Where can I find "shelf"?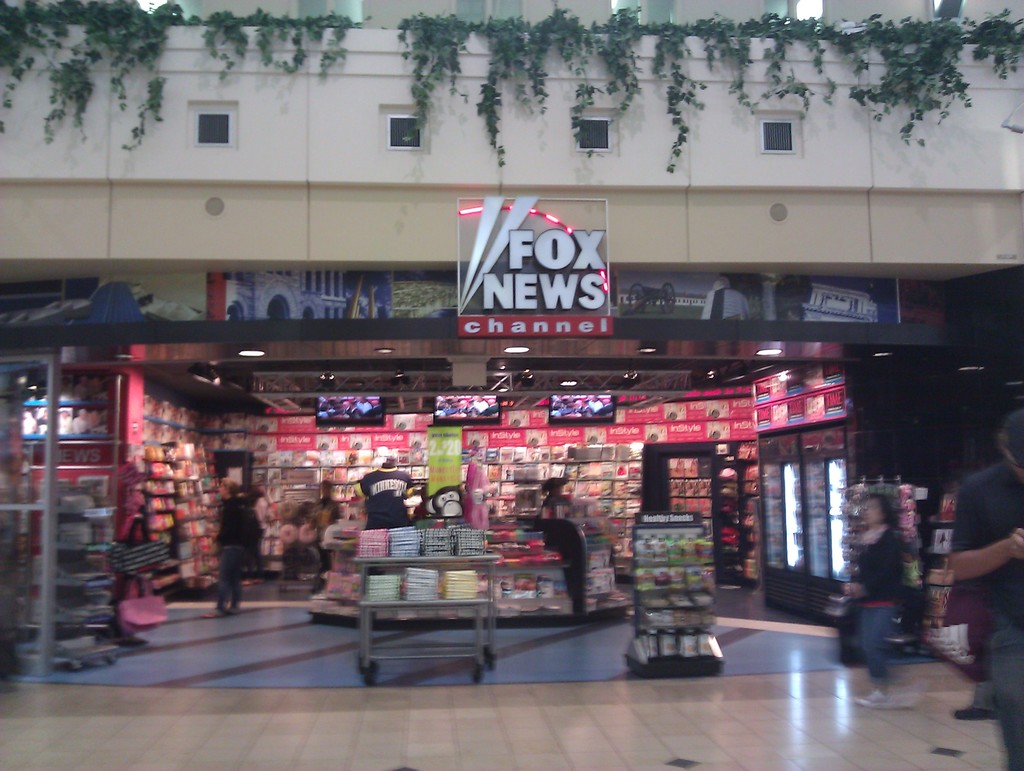
You can find it at rect(629, 512, 725, 681).
